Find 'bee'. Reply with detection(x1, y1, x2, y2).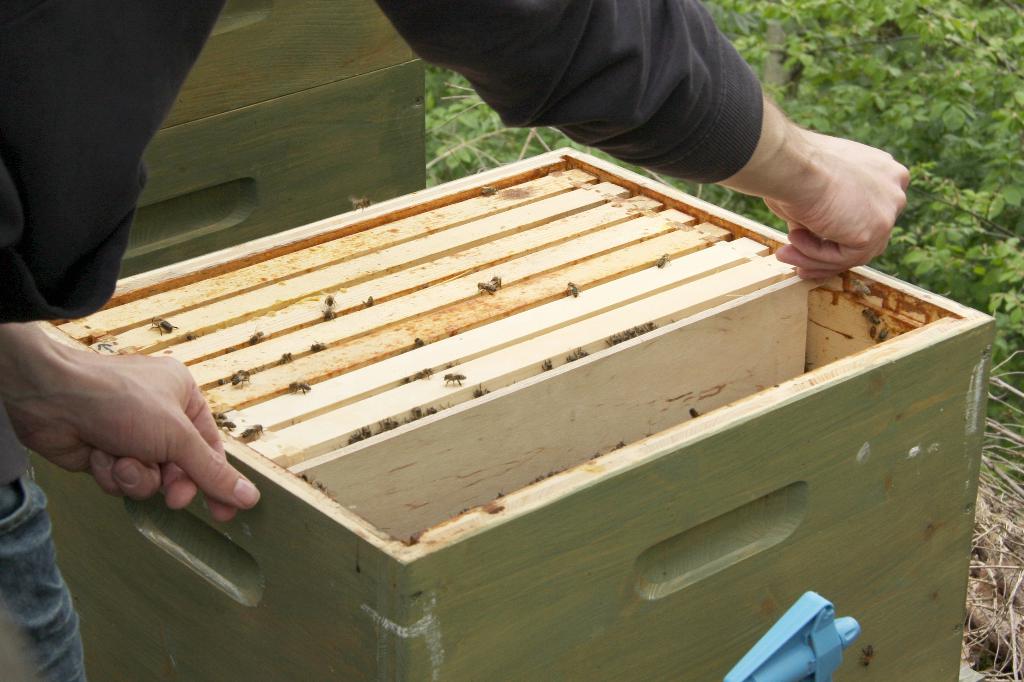
detection(565, 278, 581, 298).
